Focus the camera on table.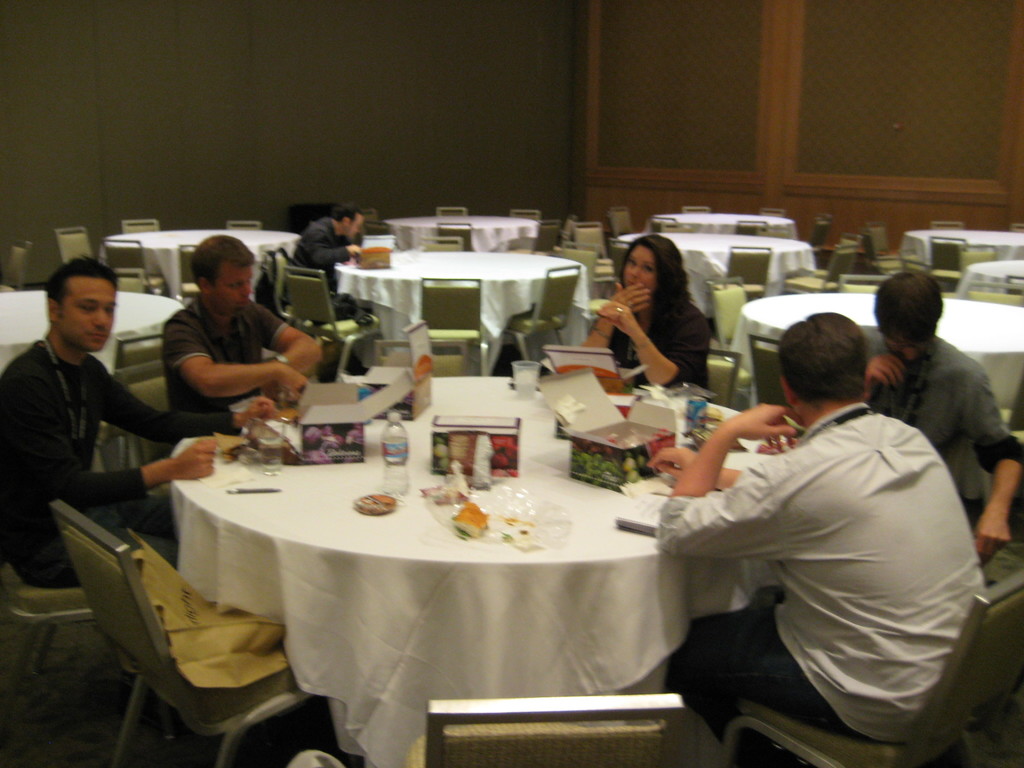
Focus region: x1=620 y1=234 x2=819 y2=323.
